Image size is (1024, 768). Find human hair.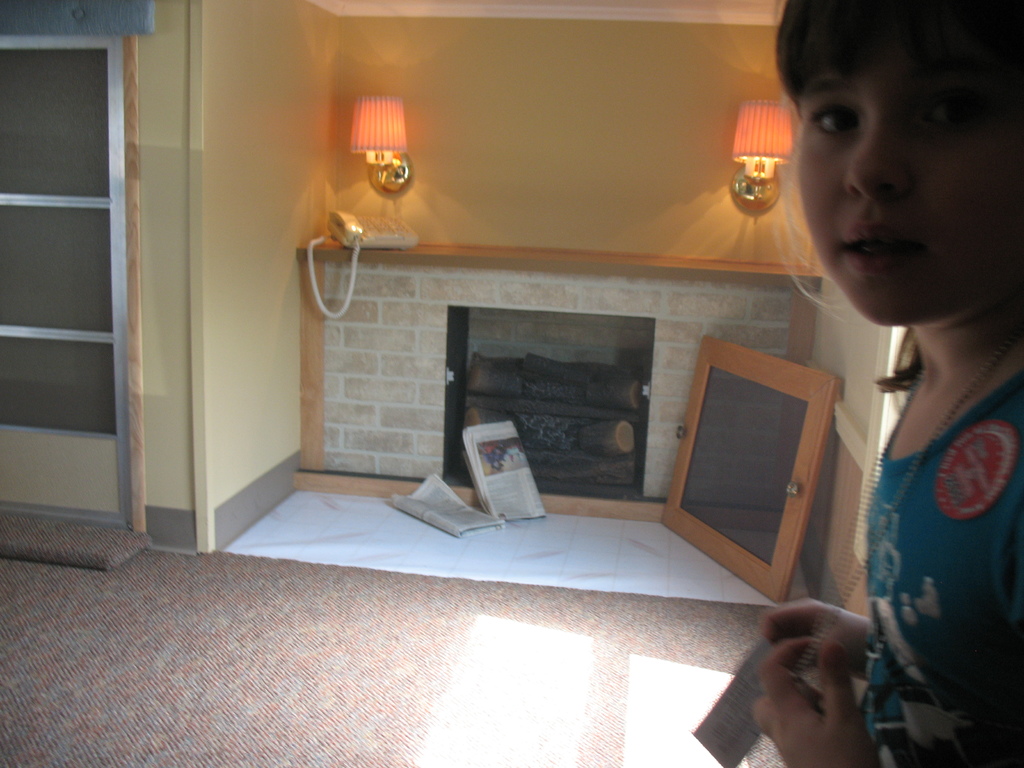
[x1=778, y1=0, x2=1021, y2=115].
